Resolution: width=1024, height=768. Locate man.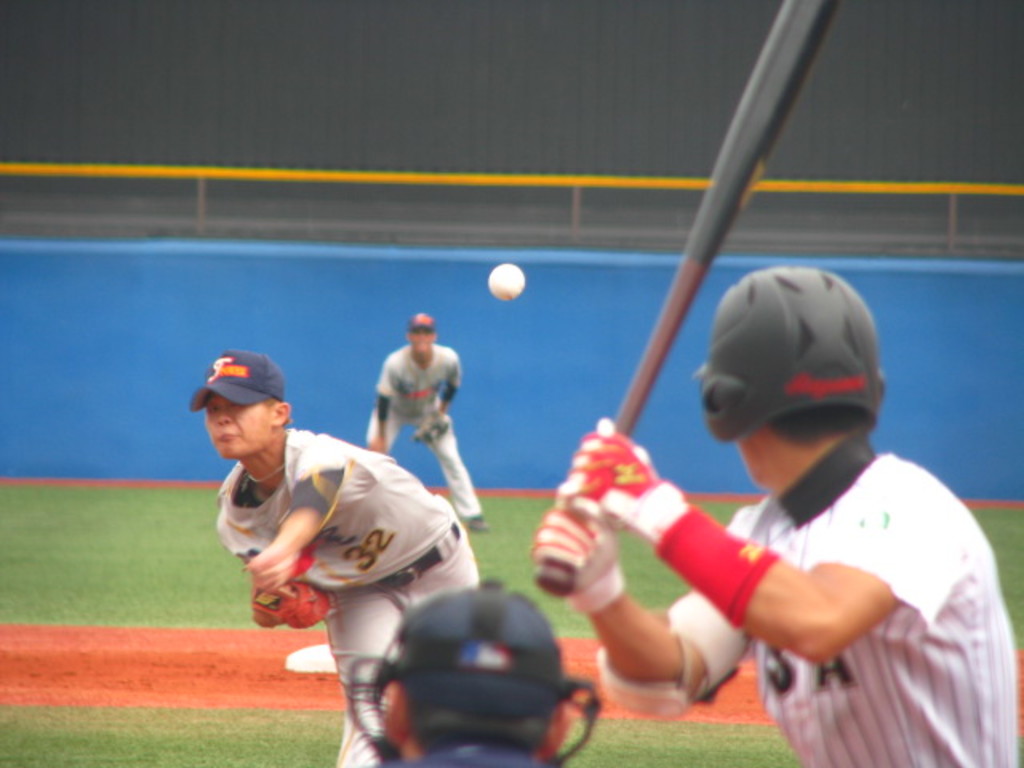
l=525, t=269, r=1019, b=766.
